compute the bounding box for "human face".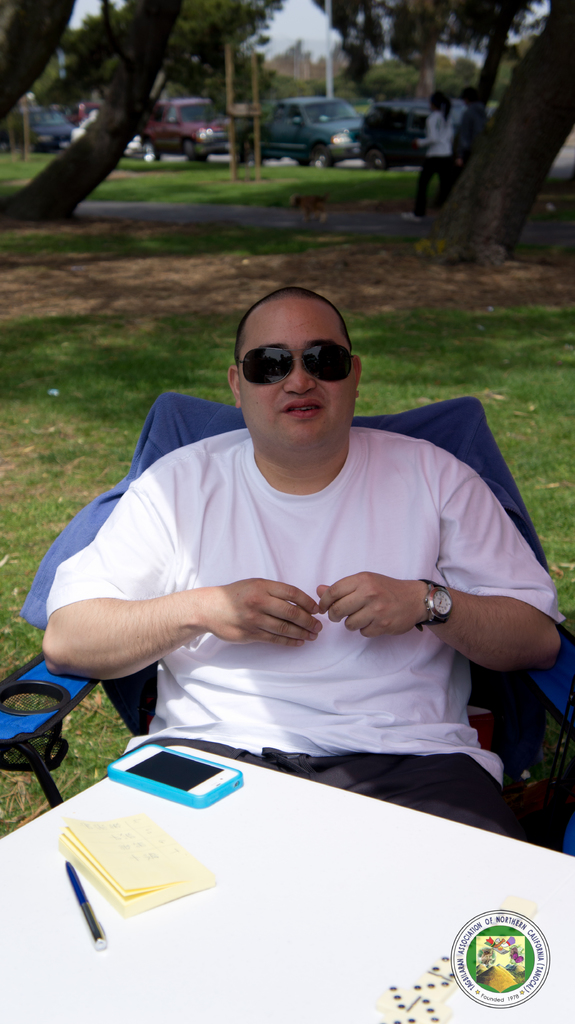
l=243, t=289, r=352, b=447.
